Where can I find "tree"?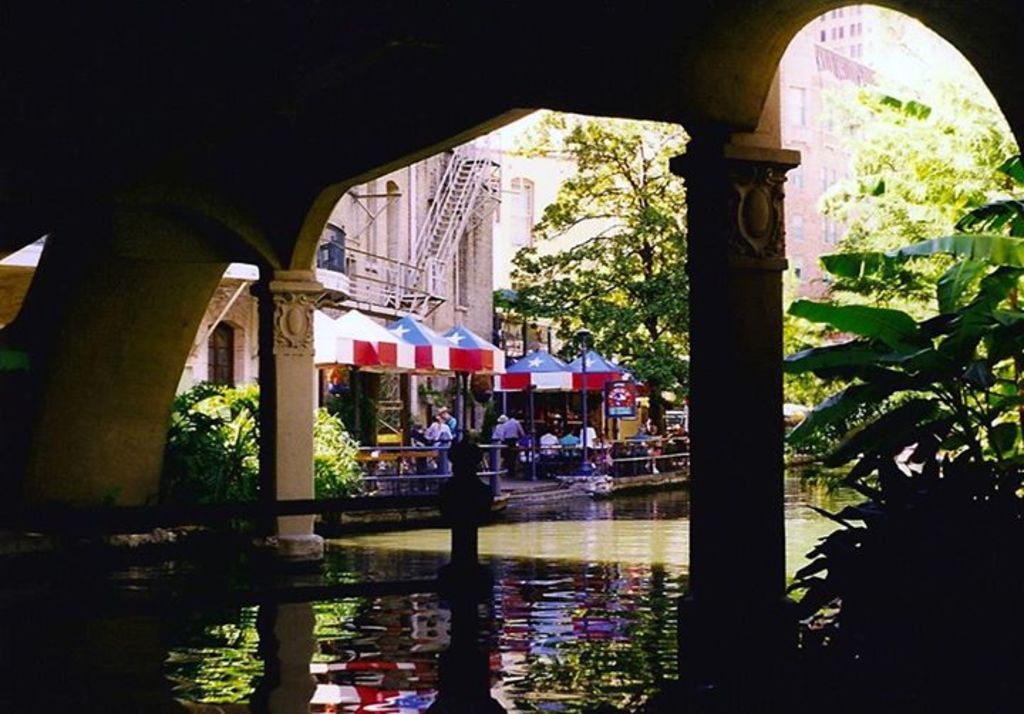
You can find it at [x1=772, y1=68, x2=1023, y2=420].
